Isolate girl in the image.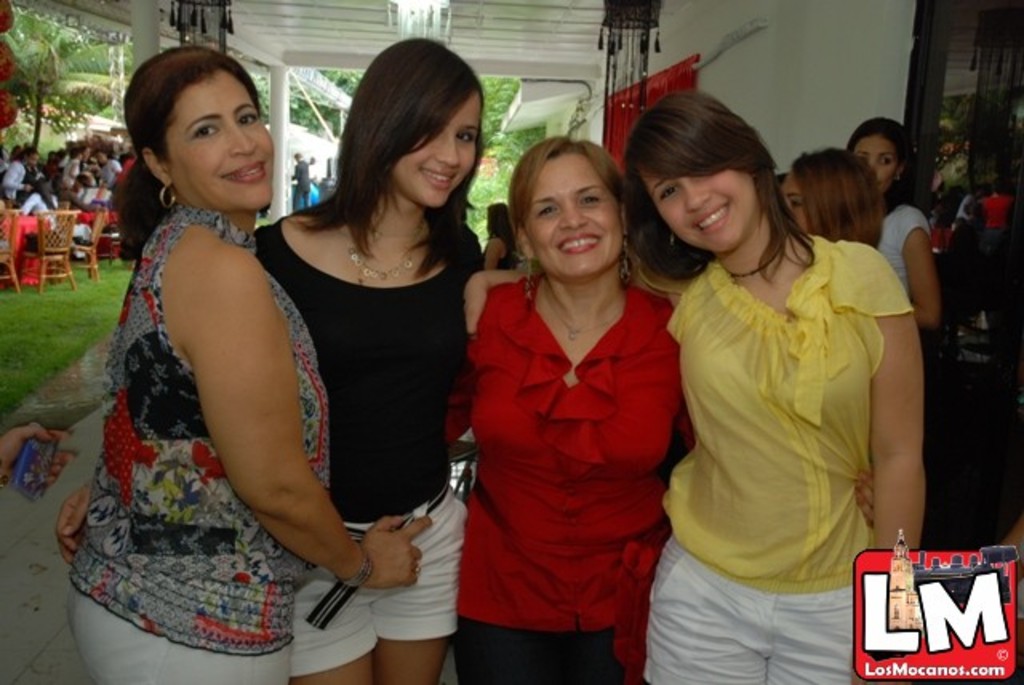
Isolated region: locate(640, 83, 923, 683).
